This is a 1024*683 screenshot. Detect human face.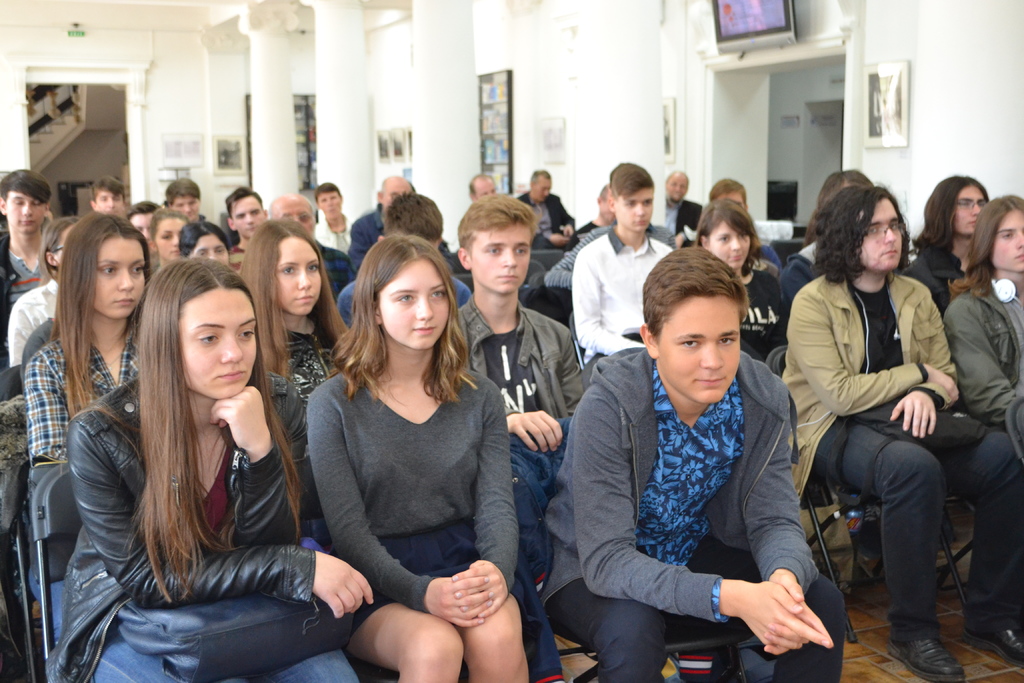
(left=531, top=172, right=552, bottom=202).
